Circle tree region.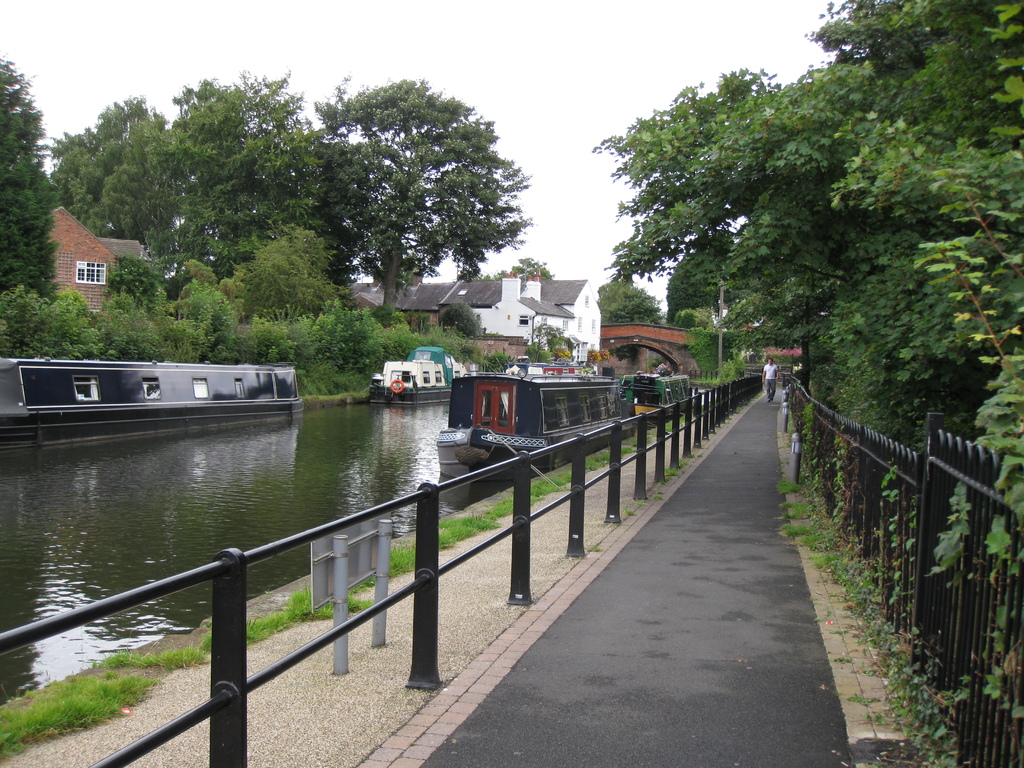
Region: crop(838, 0, 1020, 549).
